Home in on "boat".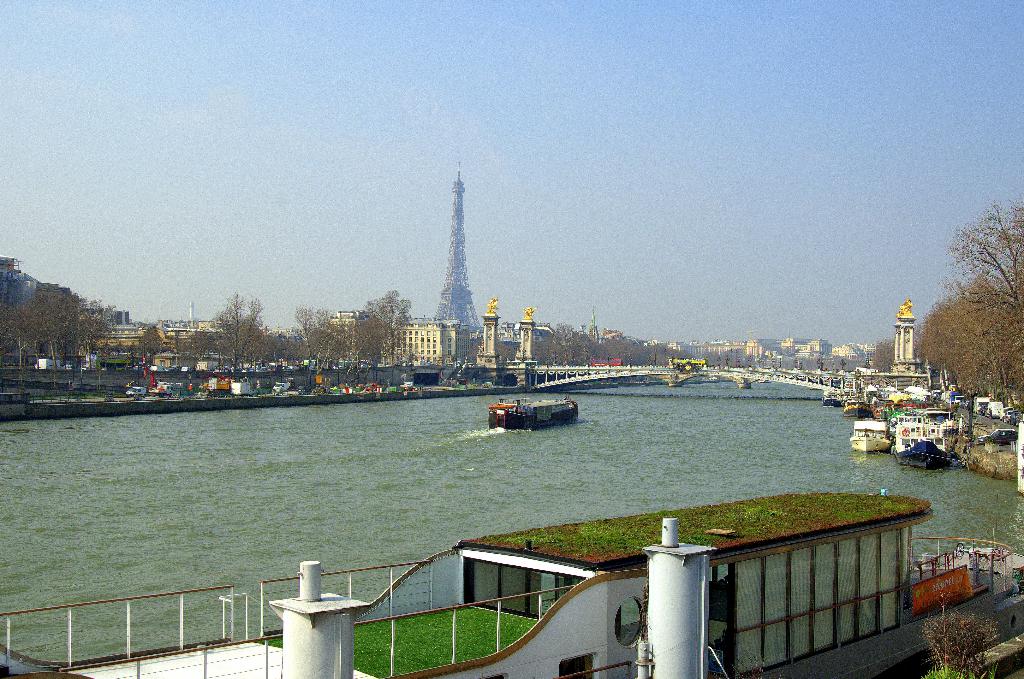
Homed in at [847, 417, 891, 454].
